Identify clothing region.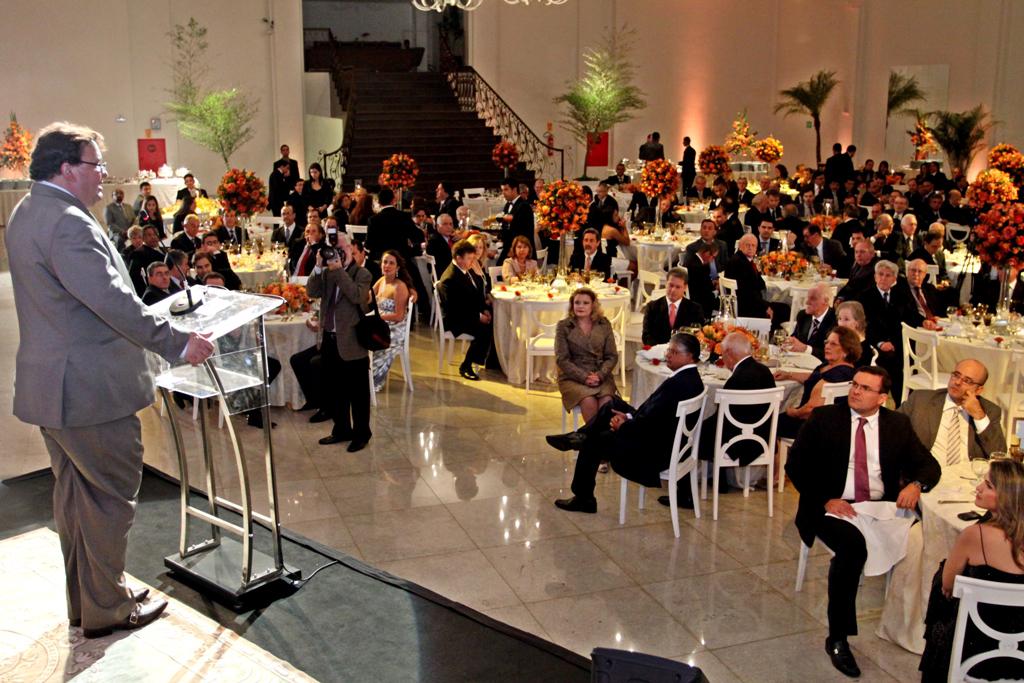
Region: [left=793, top=306, right=834, bottom=348].
